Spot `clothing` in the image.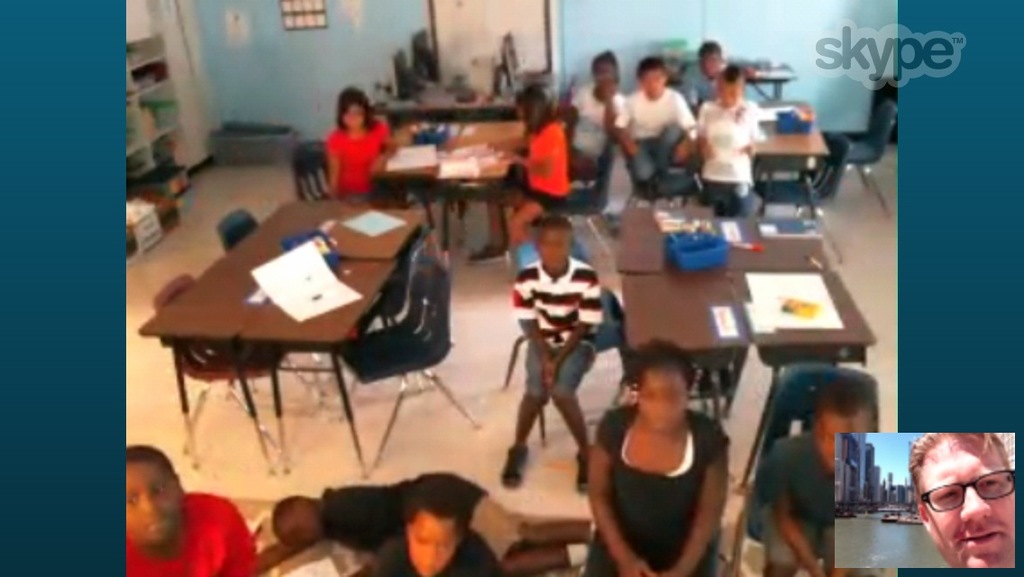
`clothing` found at {"left": 128, "top": 492, "right": 257, "bottom": 576}.
